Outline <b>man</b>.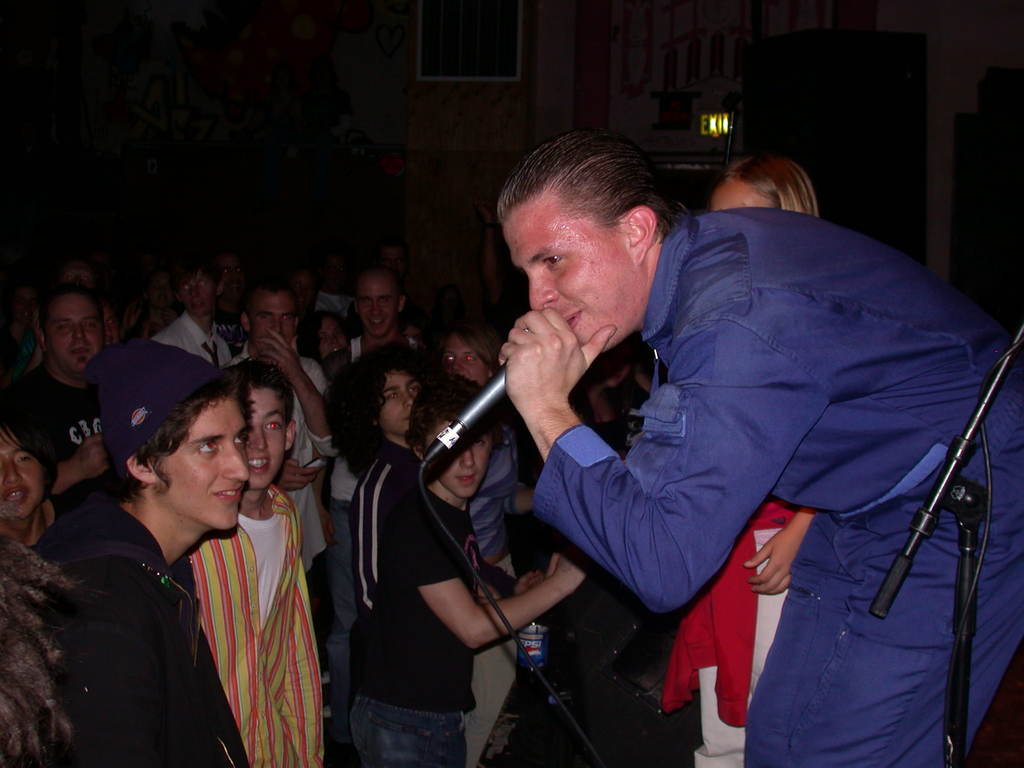
Outline: box=[313, 260, 427, 718].
